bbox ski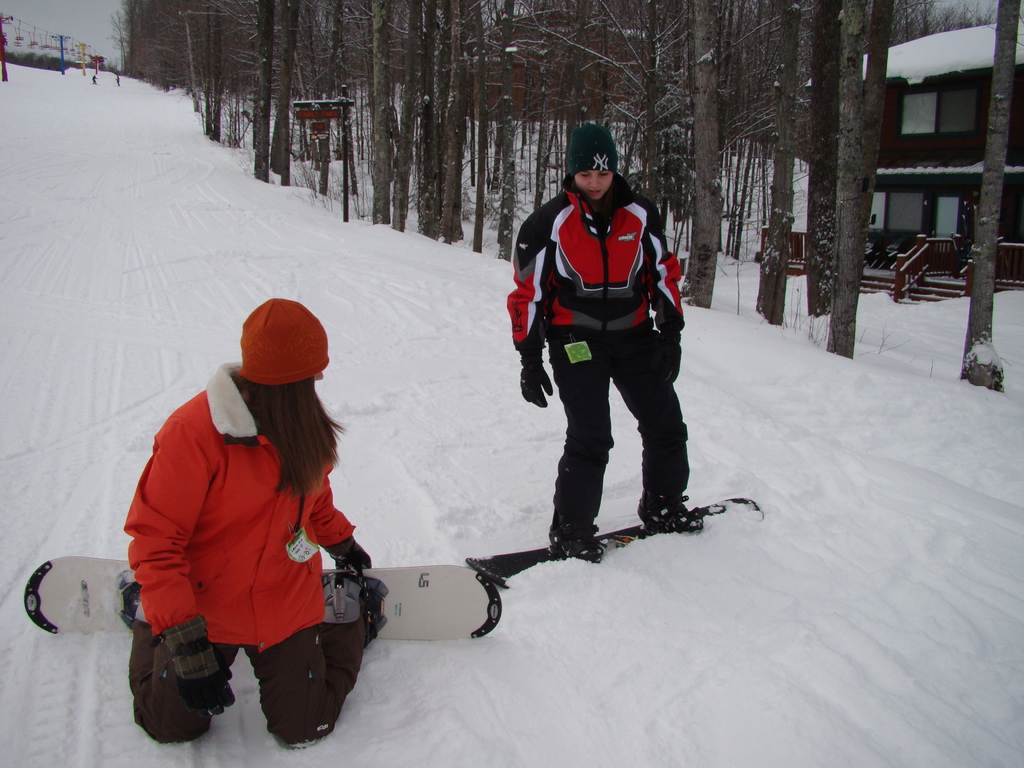
12 554 522 660
